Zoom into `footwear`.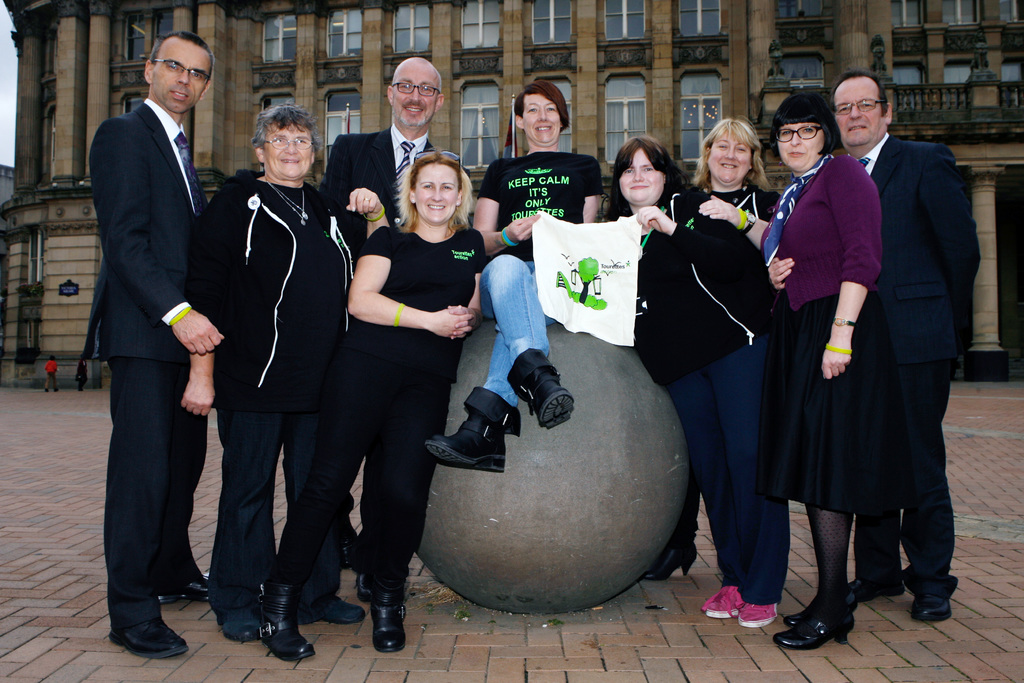
Zoom target: bbox(422, 384, 524, 471).
